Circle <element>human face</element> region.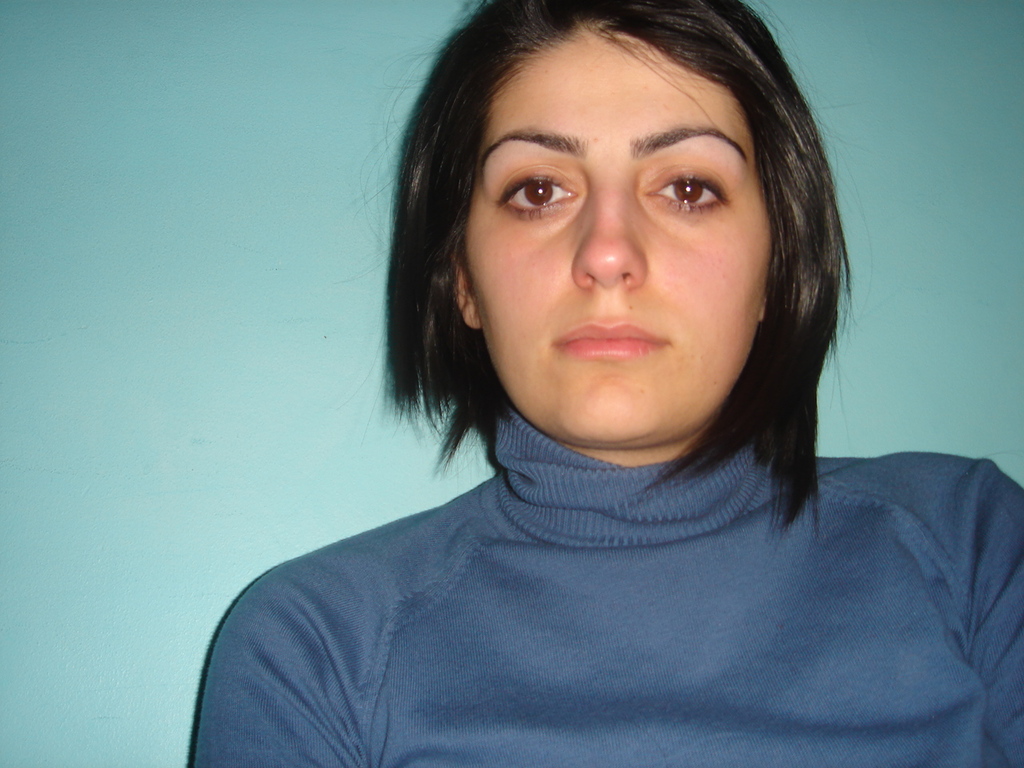
Region: locate(463, 38, 771, 440).
